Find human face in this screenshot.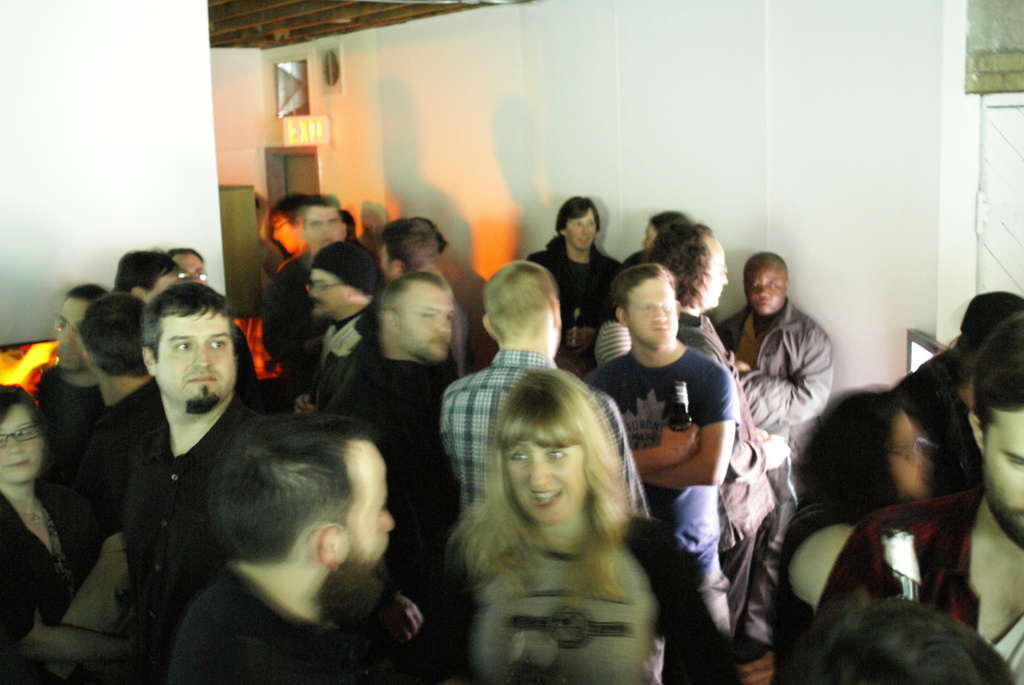
The bounding box for human face is 154, 305, 236, 410.
